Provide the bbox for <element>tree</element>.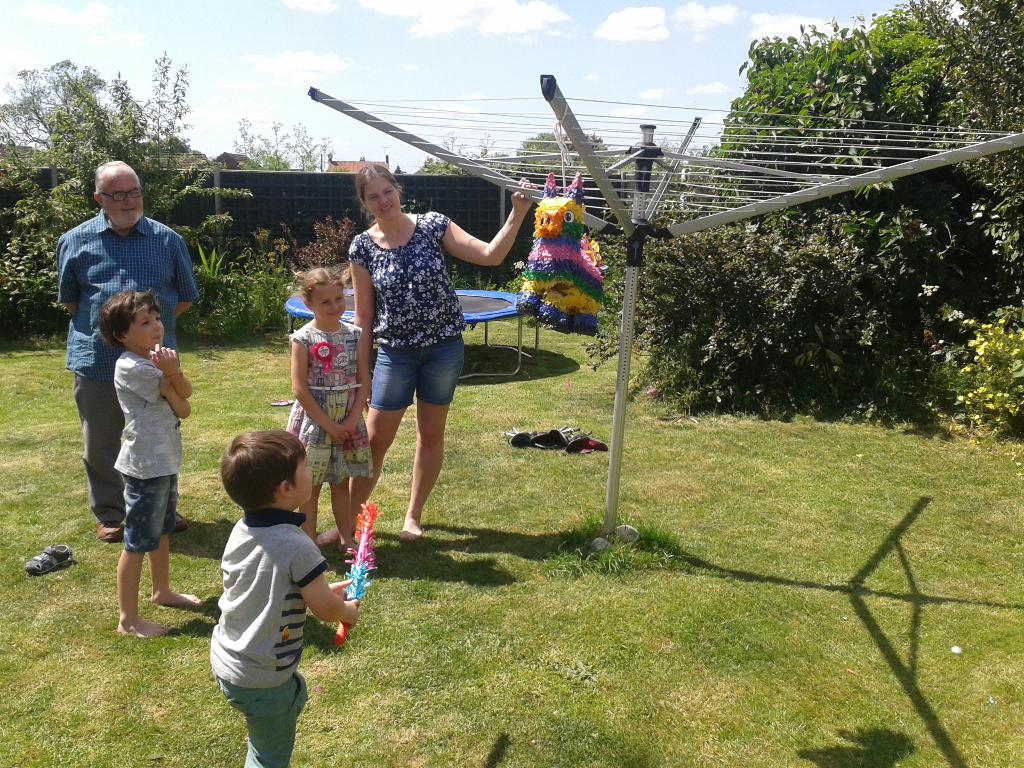
<box>690,0,959,335</box>.
